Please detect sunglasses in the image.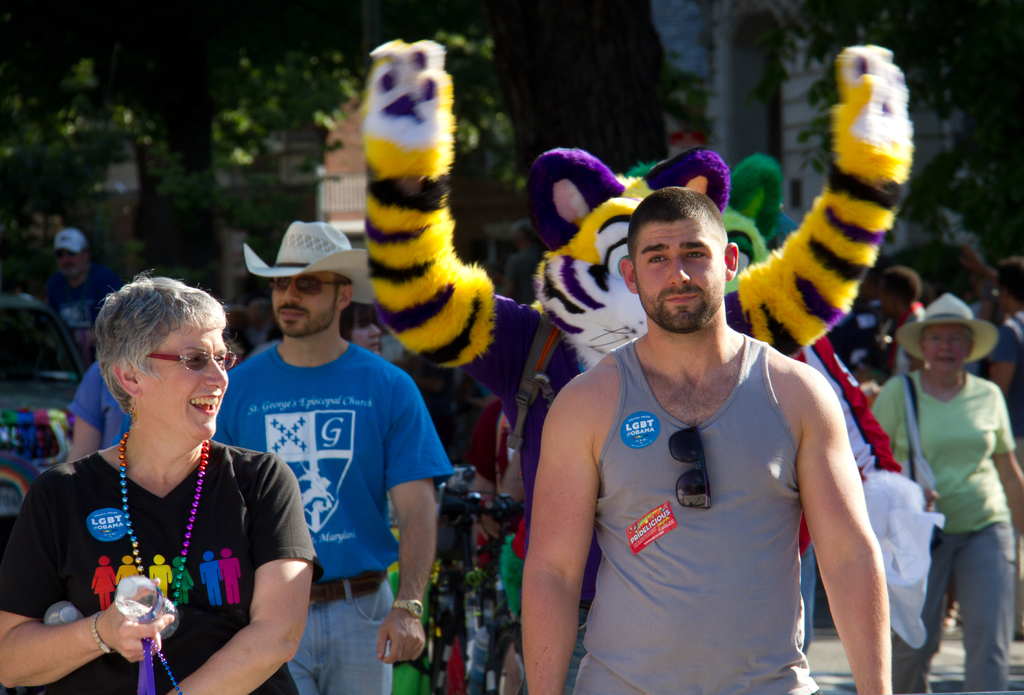
detection(144, 345, 243, 375).
